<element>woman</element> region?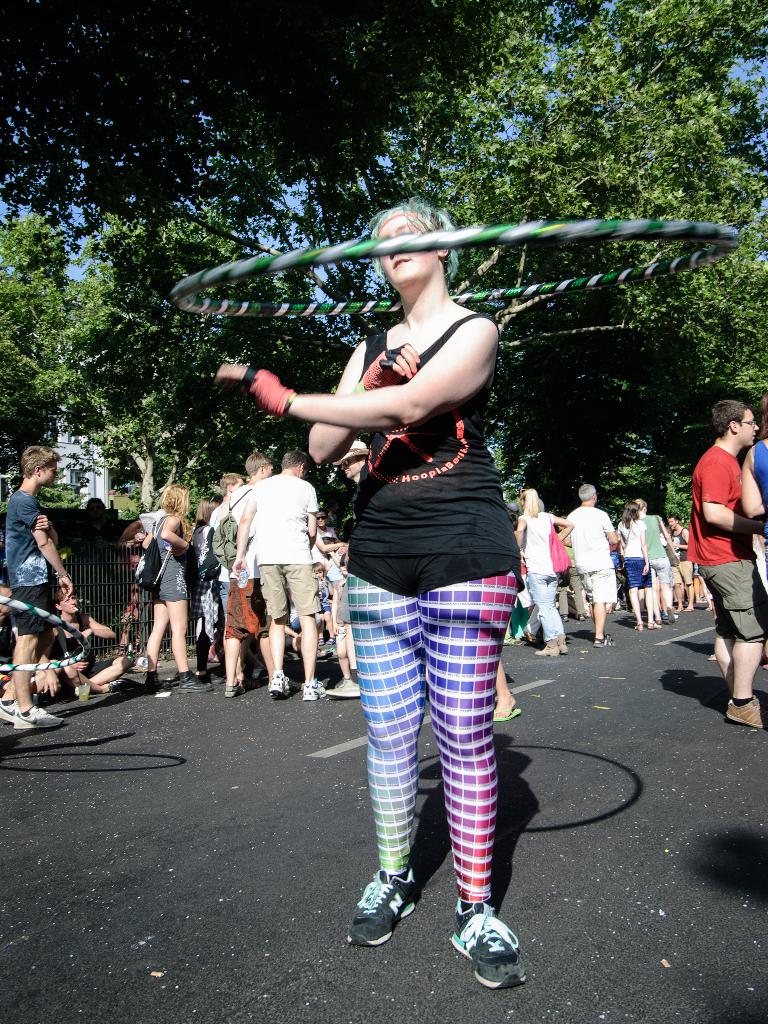
region(509, 484, 572, 660)
